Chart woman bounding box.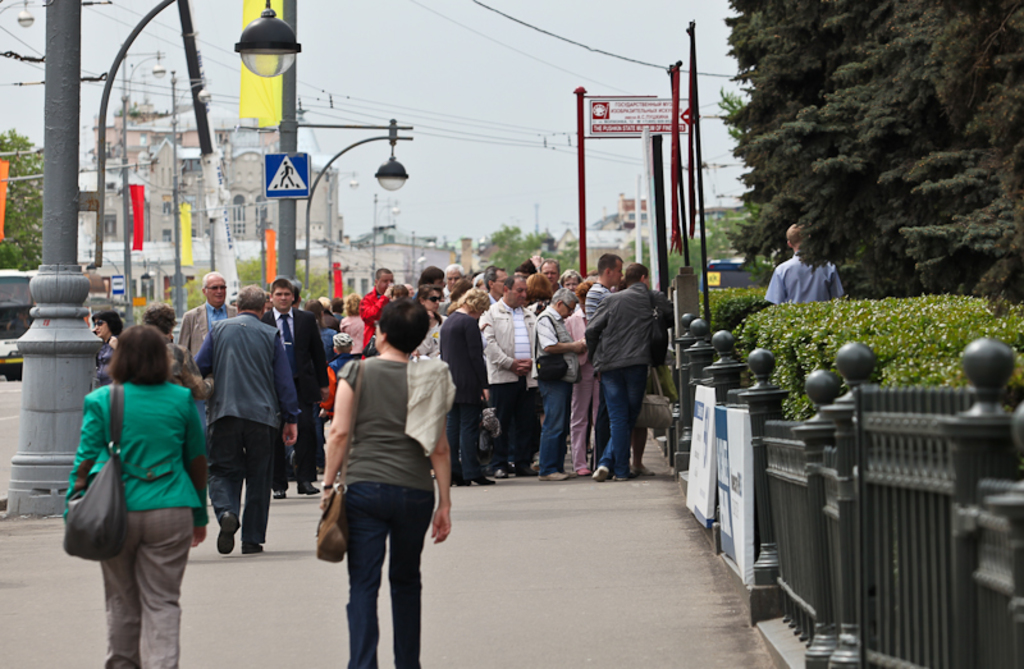
Charted: 566 283 599 473.
